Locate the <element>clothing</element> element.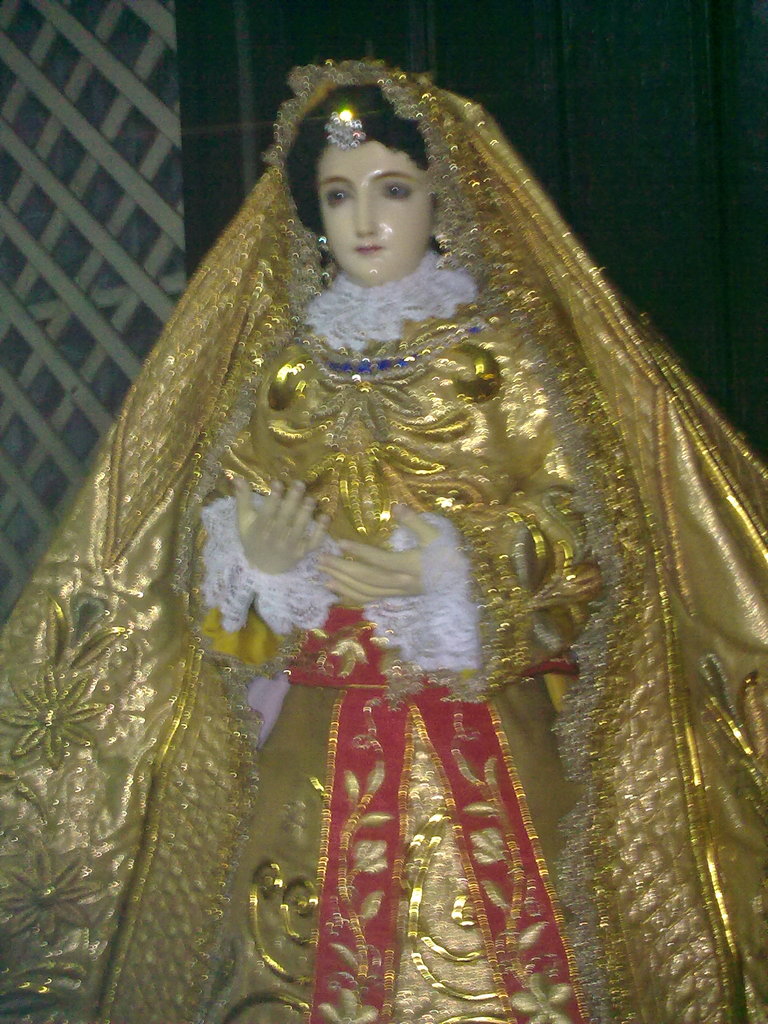
Element bbox: {"left": 0, "top": 56, "right": 765, "bottom": 1023}.
